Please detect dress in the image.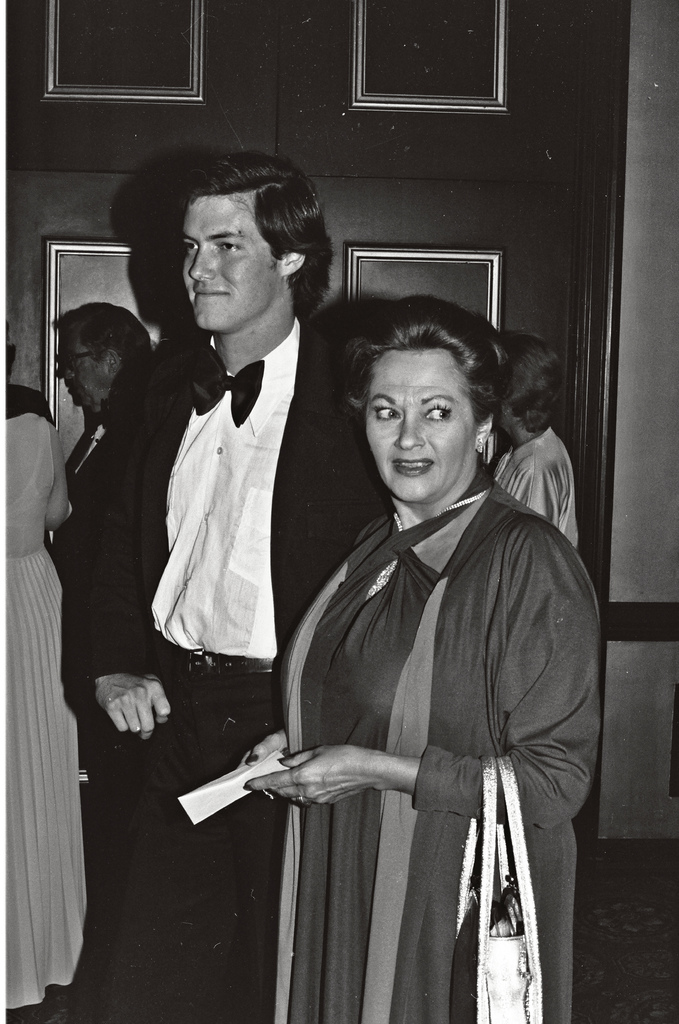
detection(491, 426, 580, 545).
